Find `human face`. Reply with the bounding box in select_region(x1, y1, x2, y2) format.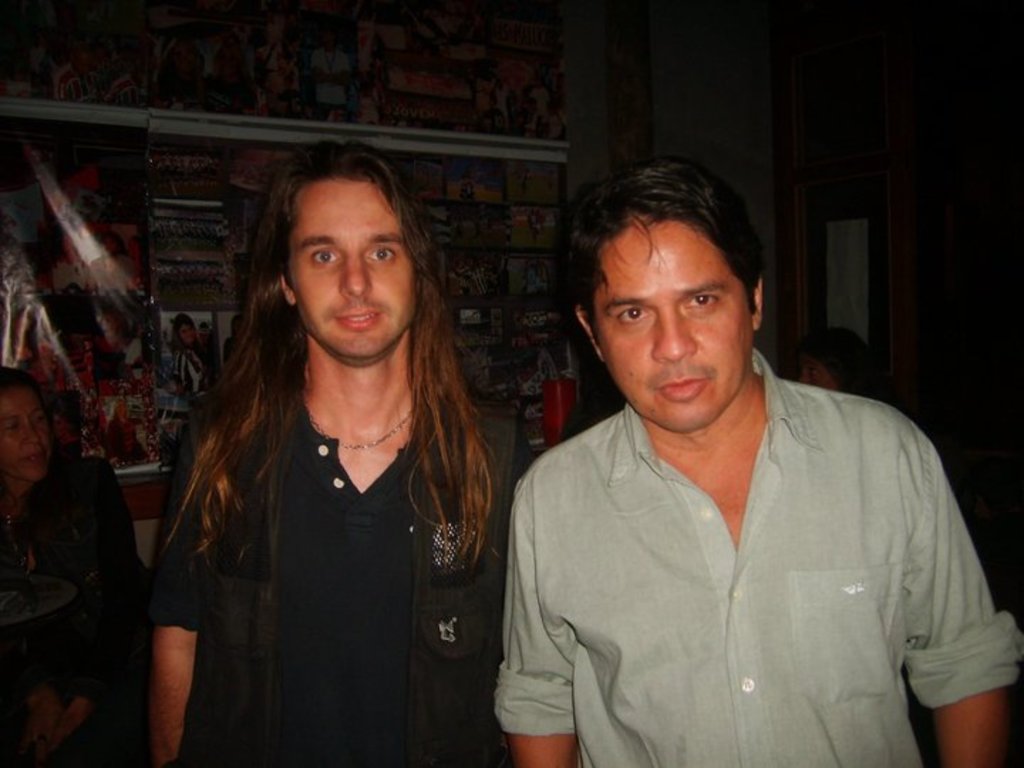
select_region(0, 381, 53, 481).
